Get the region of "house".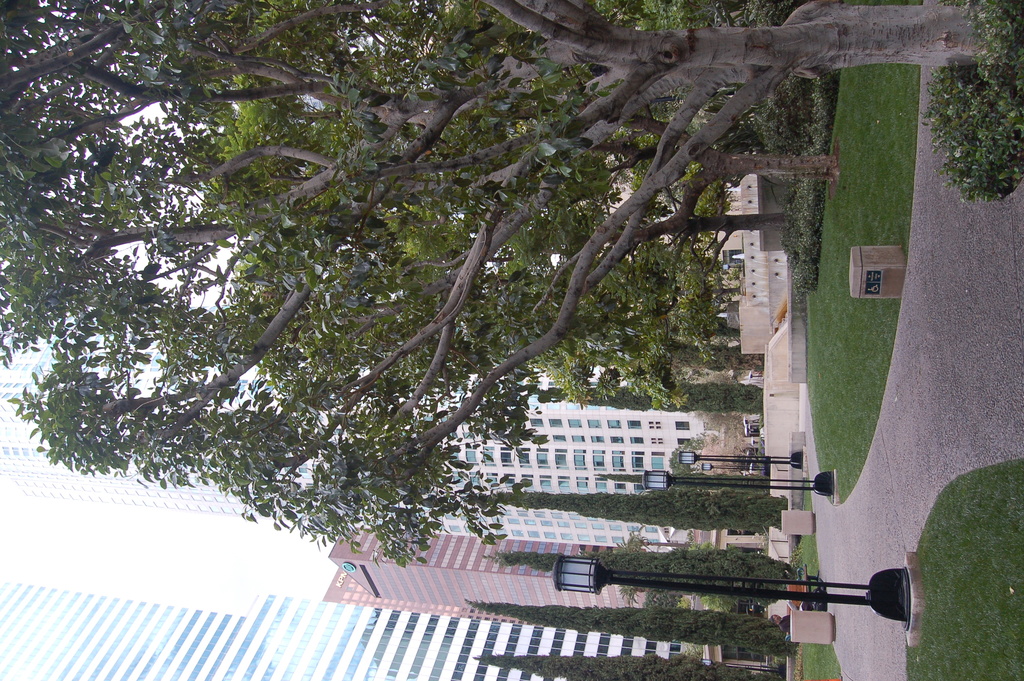
Rect(324, 520, 675, 570).
